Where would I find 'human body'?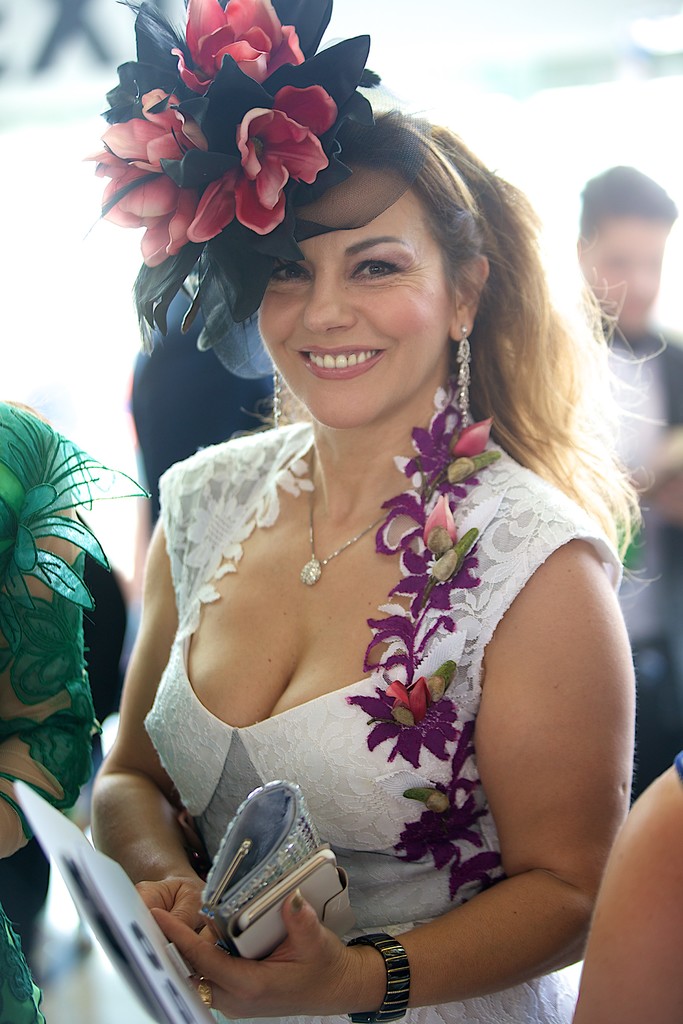
At box(125, 262, 292, 521).
